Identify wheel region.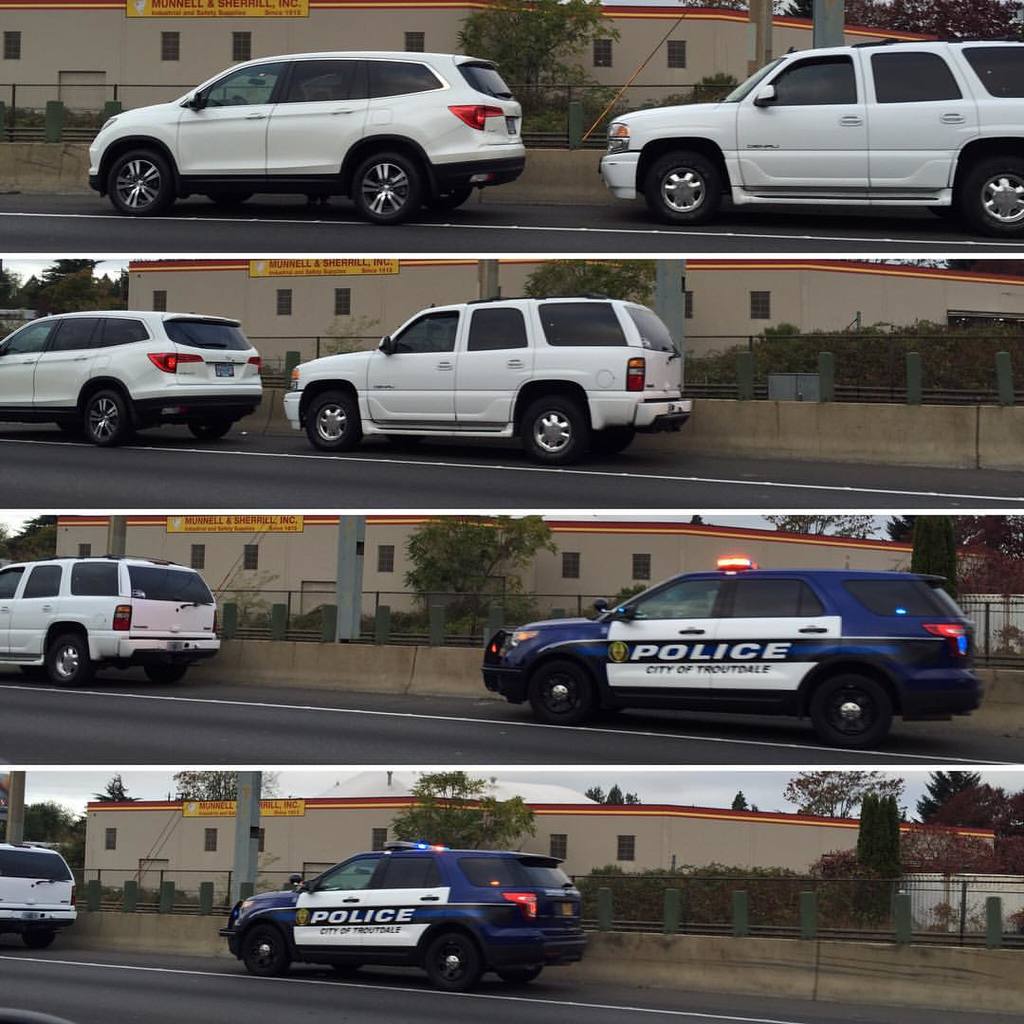
Region: box(230, 906, 302, 974).
